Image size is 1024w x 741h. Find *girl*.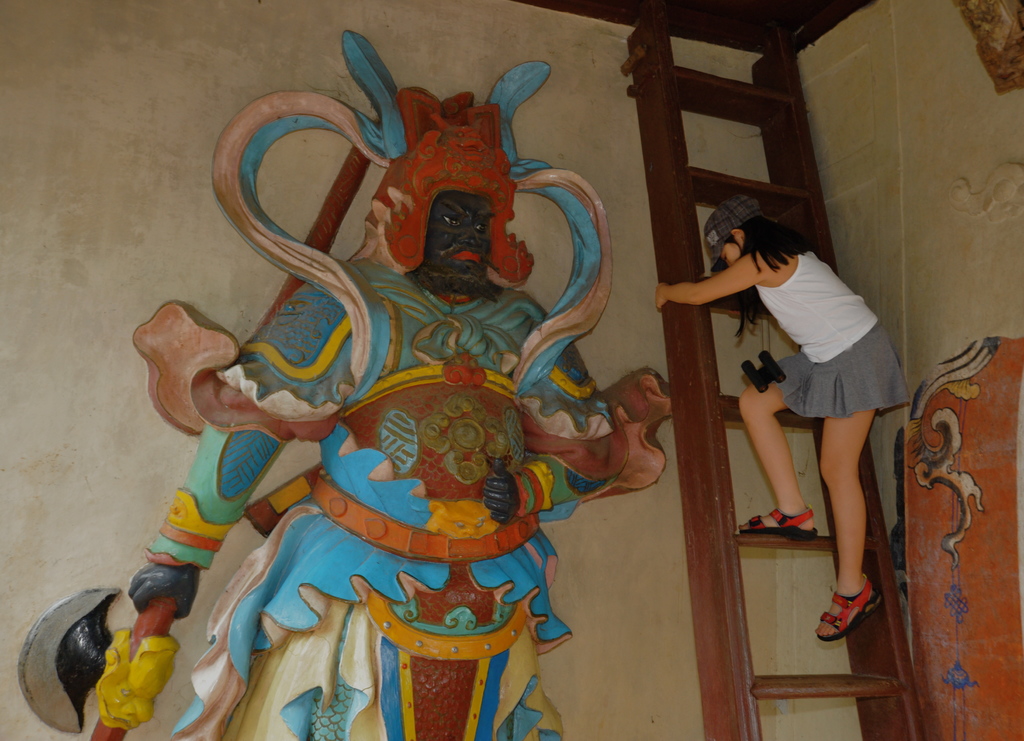
655/192/913/642.
